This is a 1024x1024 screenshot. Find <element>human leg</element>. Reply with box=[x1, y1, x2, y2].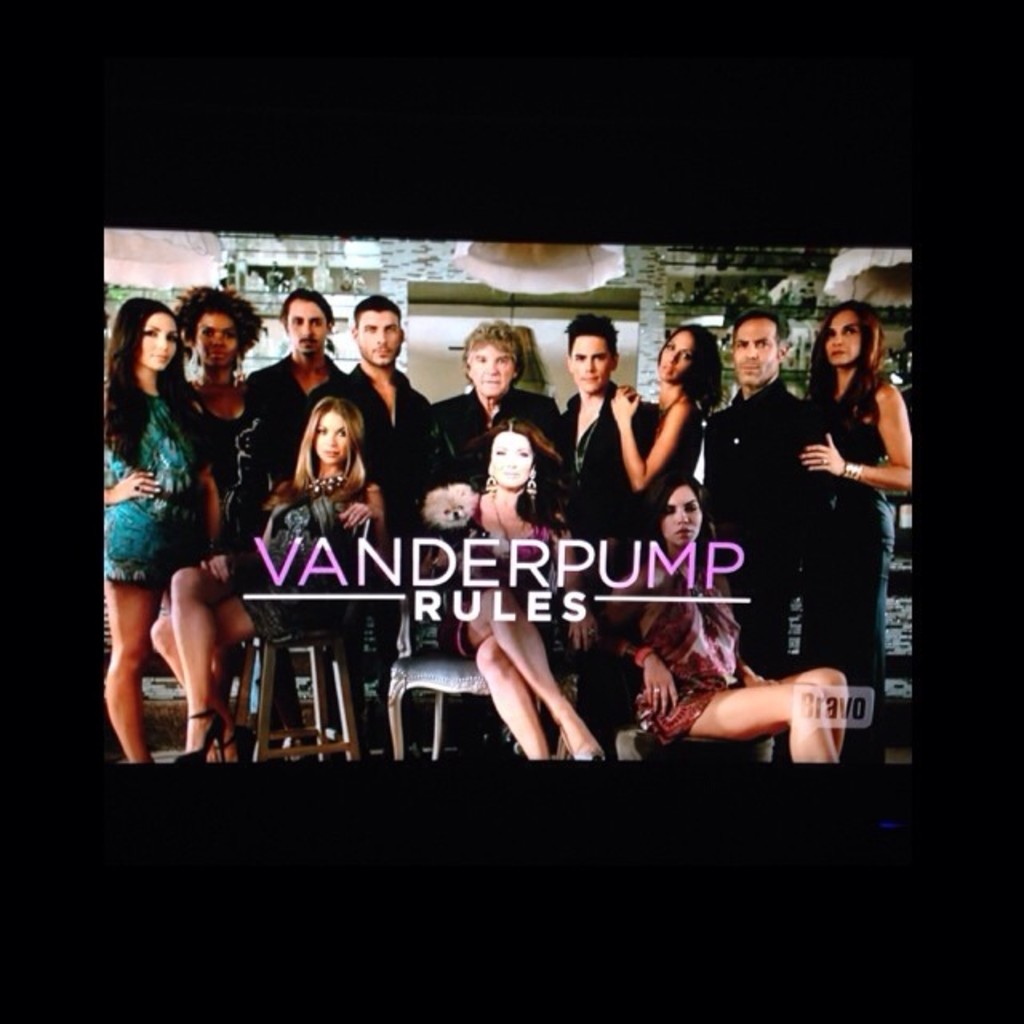
box=[150, 595, 242, 757].
